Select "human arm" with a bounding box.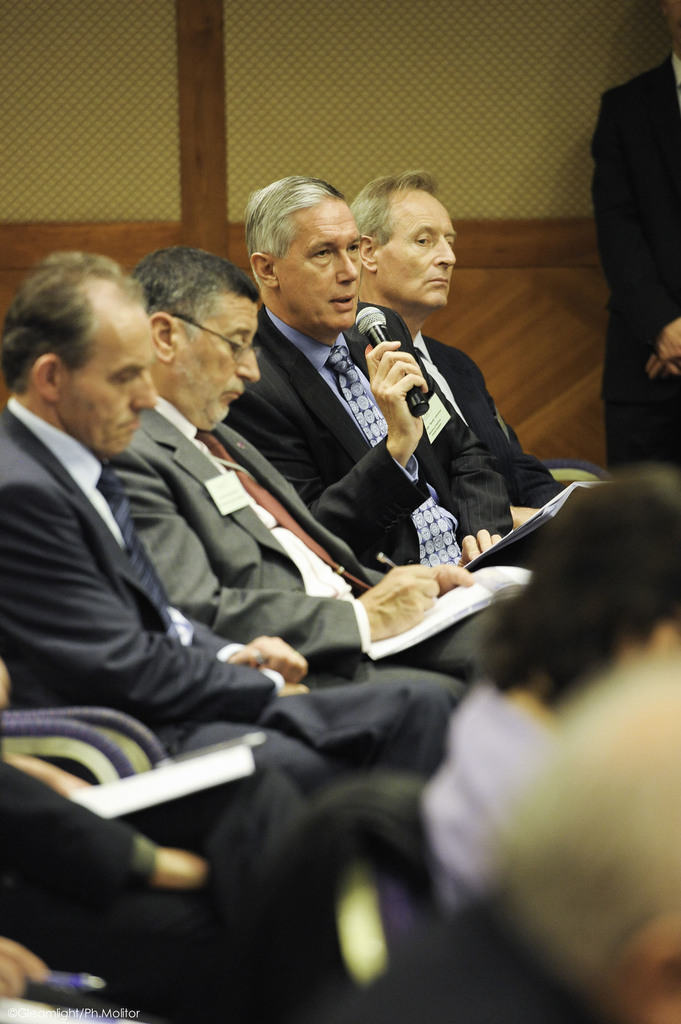
select_region(137, 429, 459, 683).
